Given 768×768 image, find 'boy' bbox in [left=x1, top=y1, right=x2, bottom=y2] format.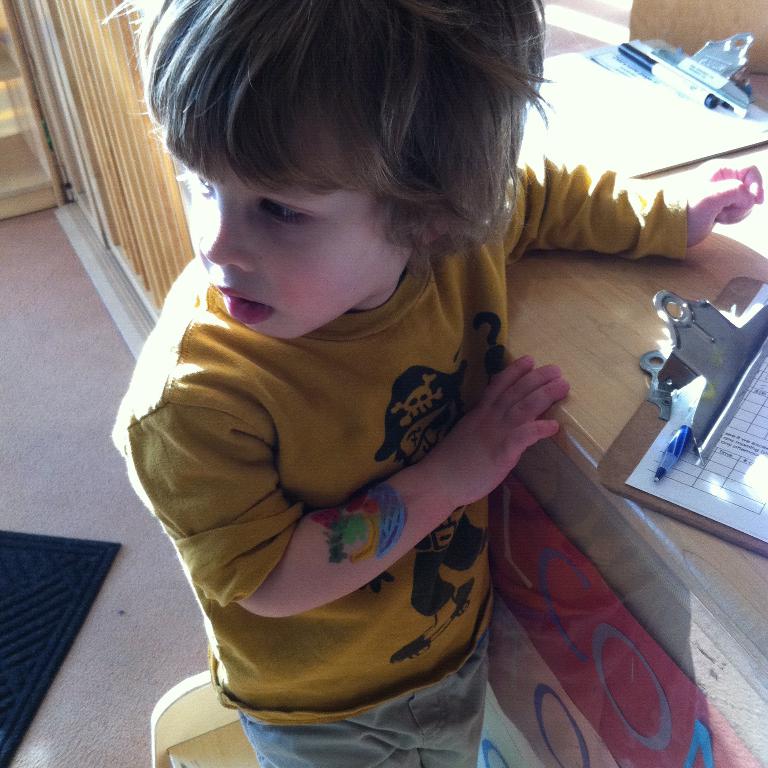
[left=100, top=0, right=765, bottom=767].
